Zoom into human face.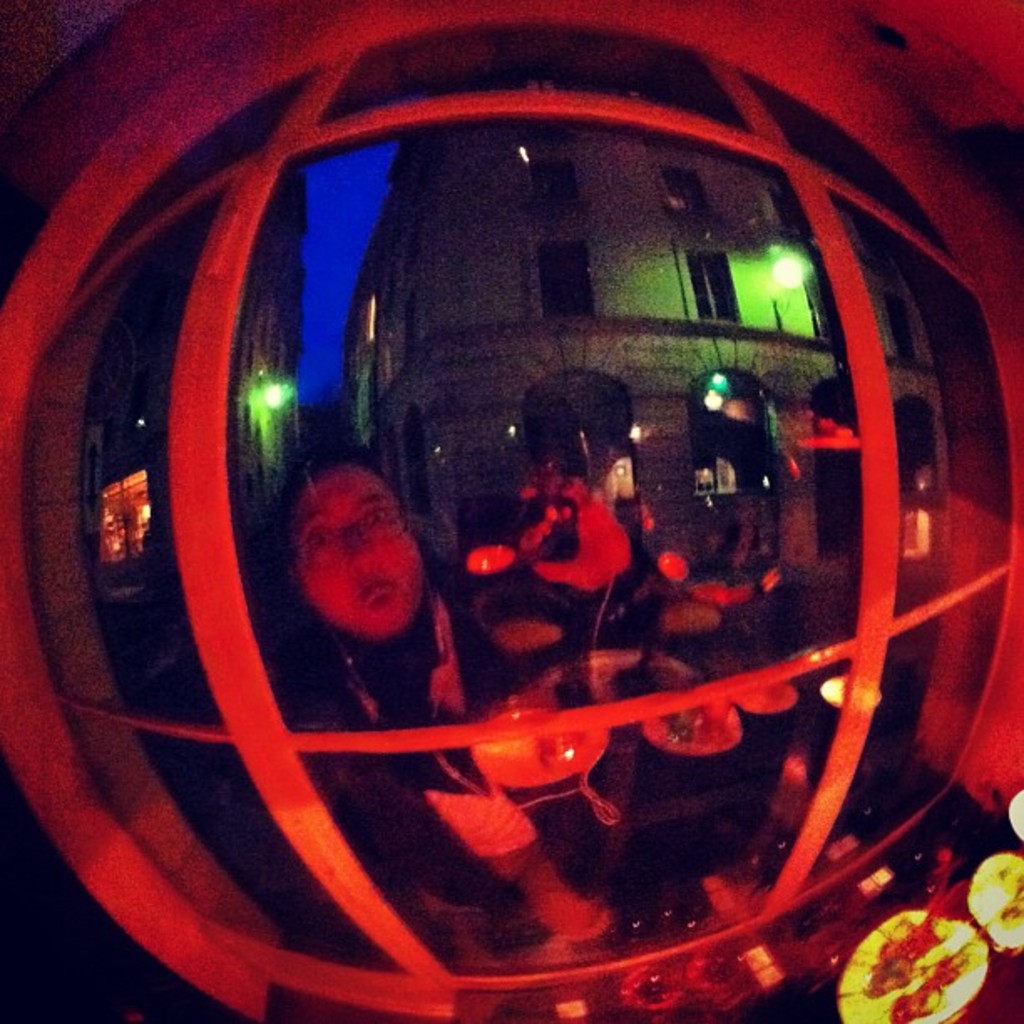
Zoom target: 296 458 422 639.
